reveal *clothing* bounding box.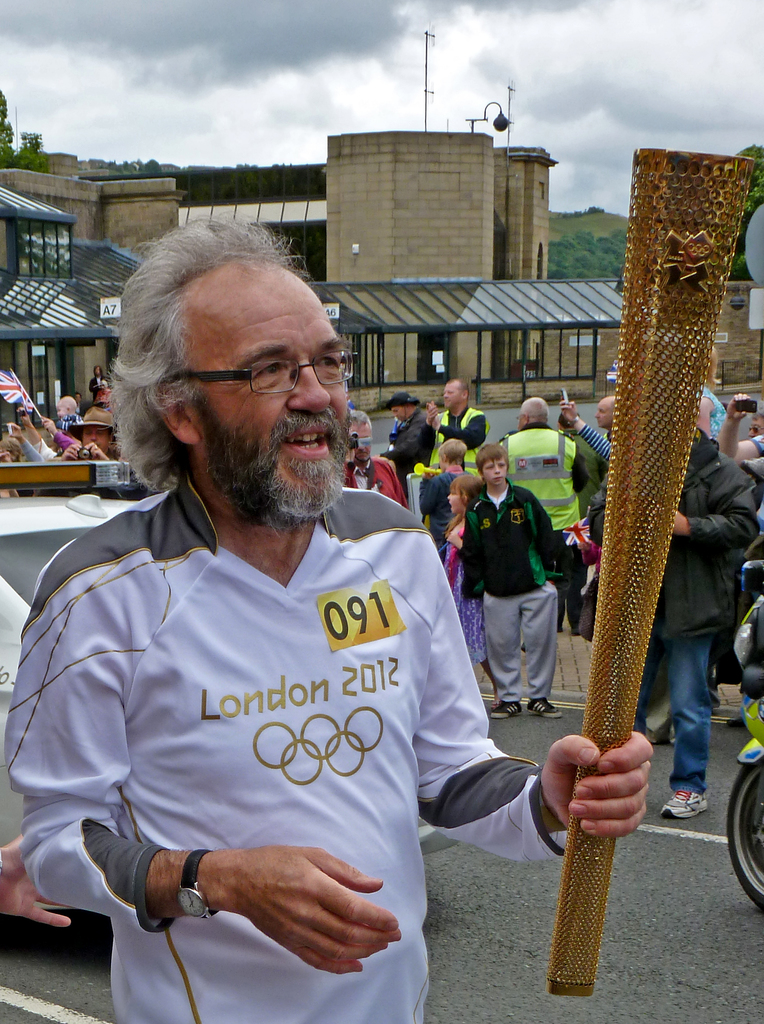
Revealed: l=12, t=472, r=546, b=964.
